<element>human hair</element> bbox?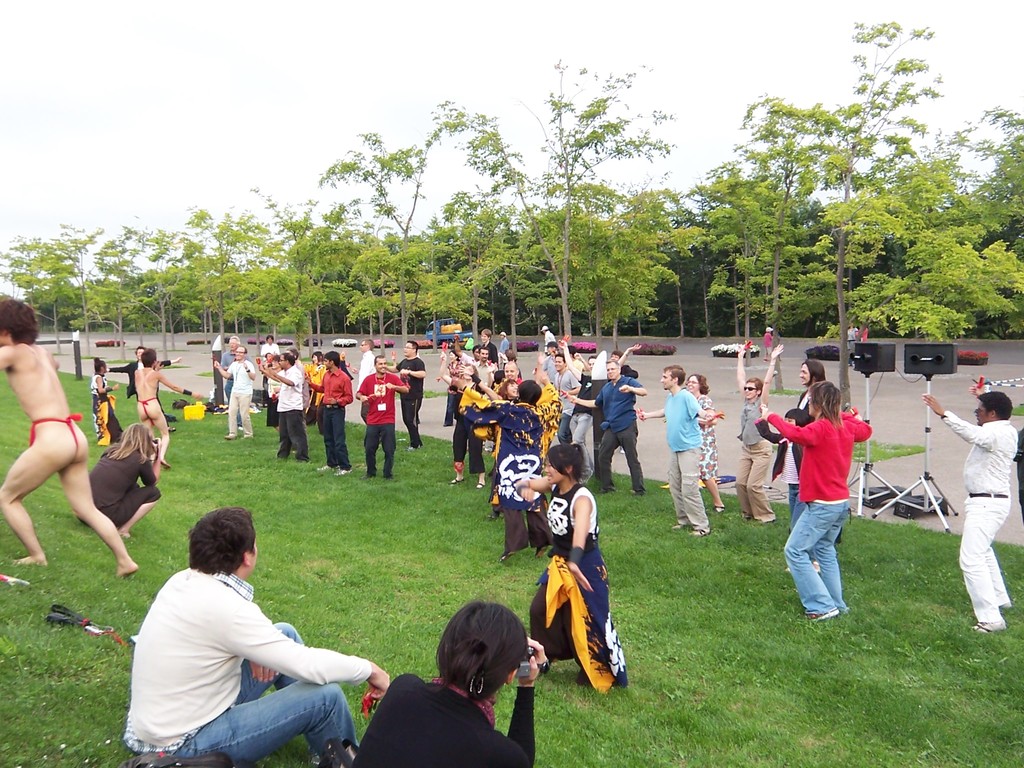
95 356 104 373
